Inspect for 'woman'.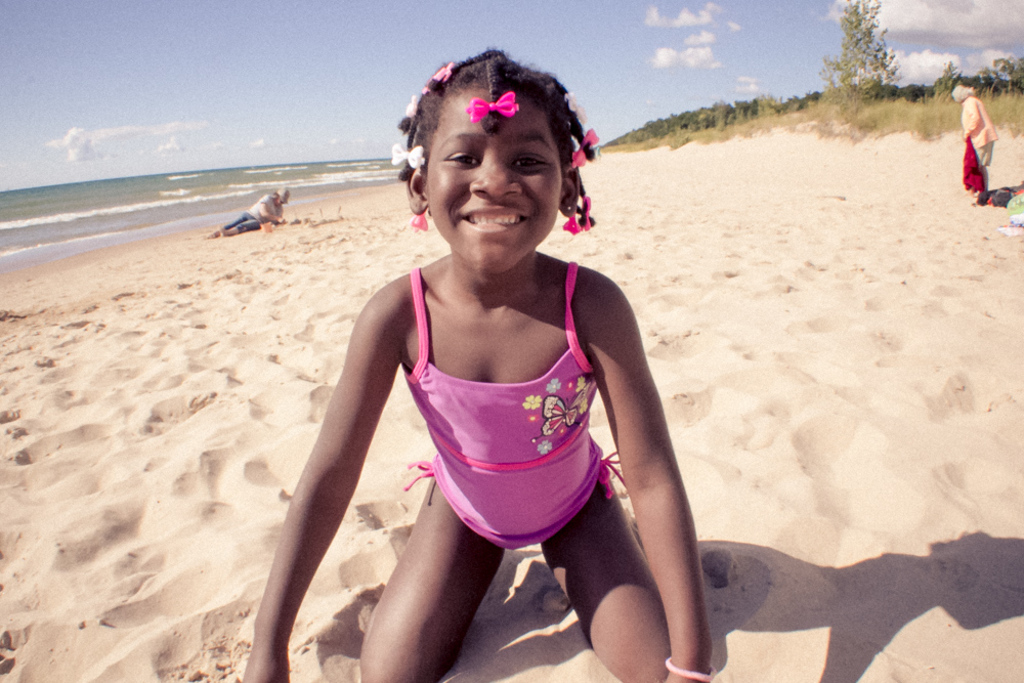
Inspection: box(943, 84, 998, 198).
